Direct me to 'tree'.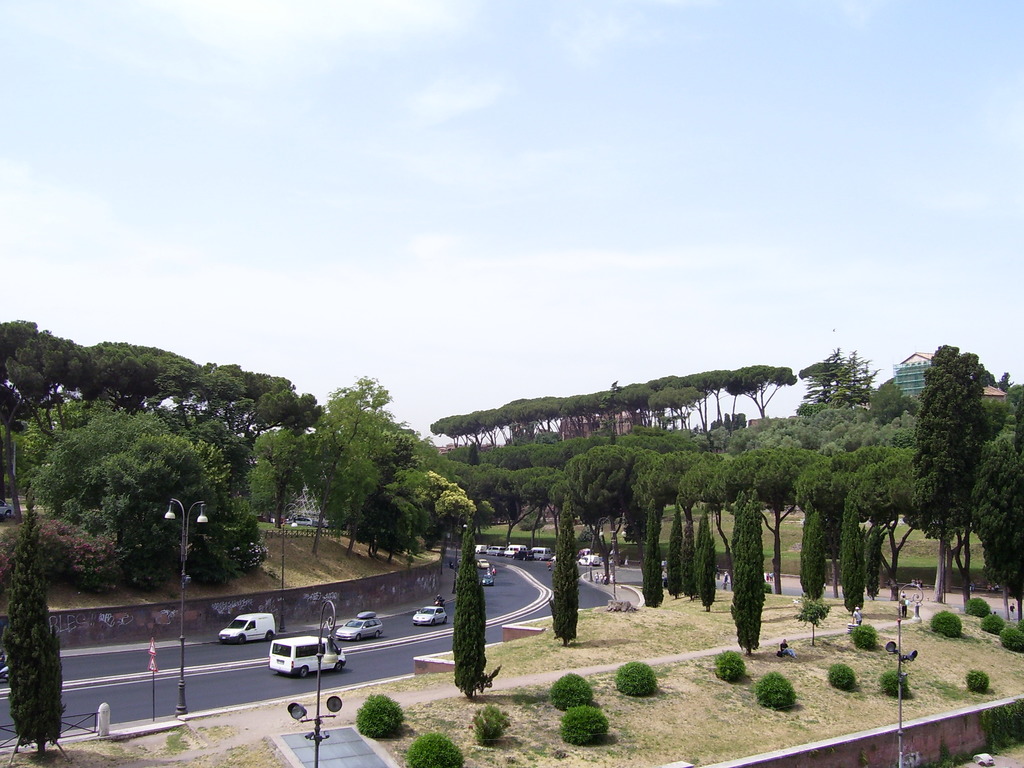
Direction: (795,502,827,604).
